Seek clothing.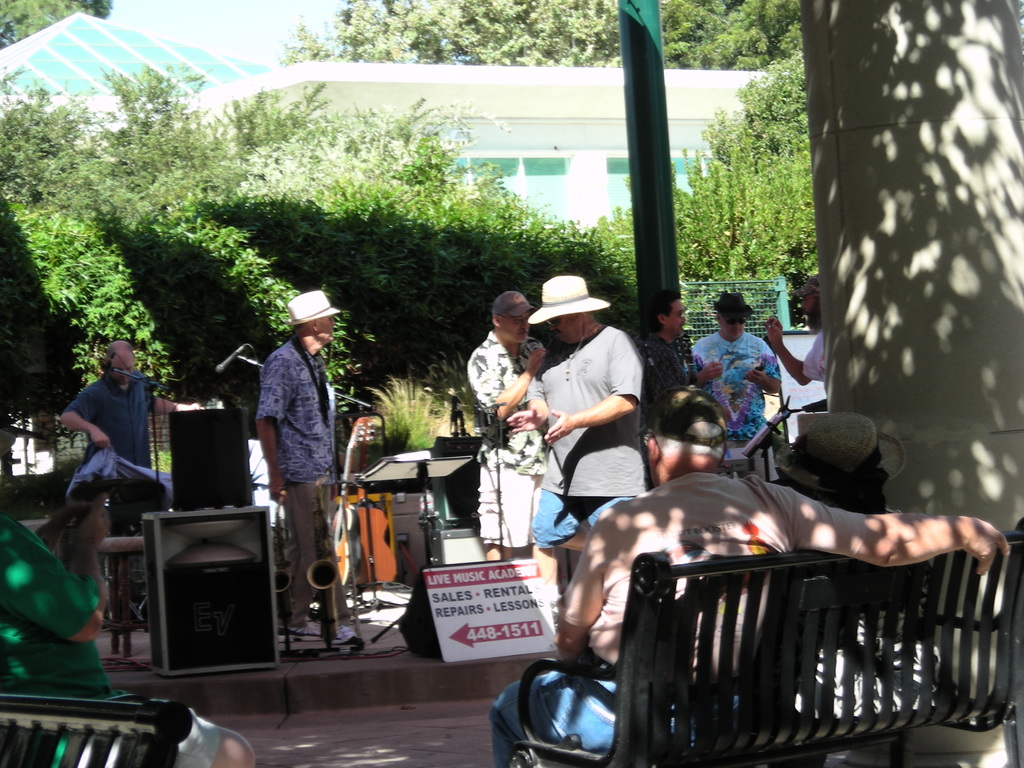
(800,331,837,398).
